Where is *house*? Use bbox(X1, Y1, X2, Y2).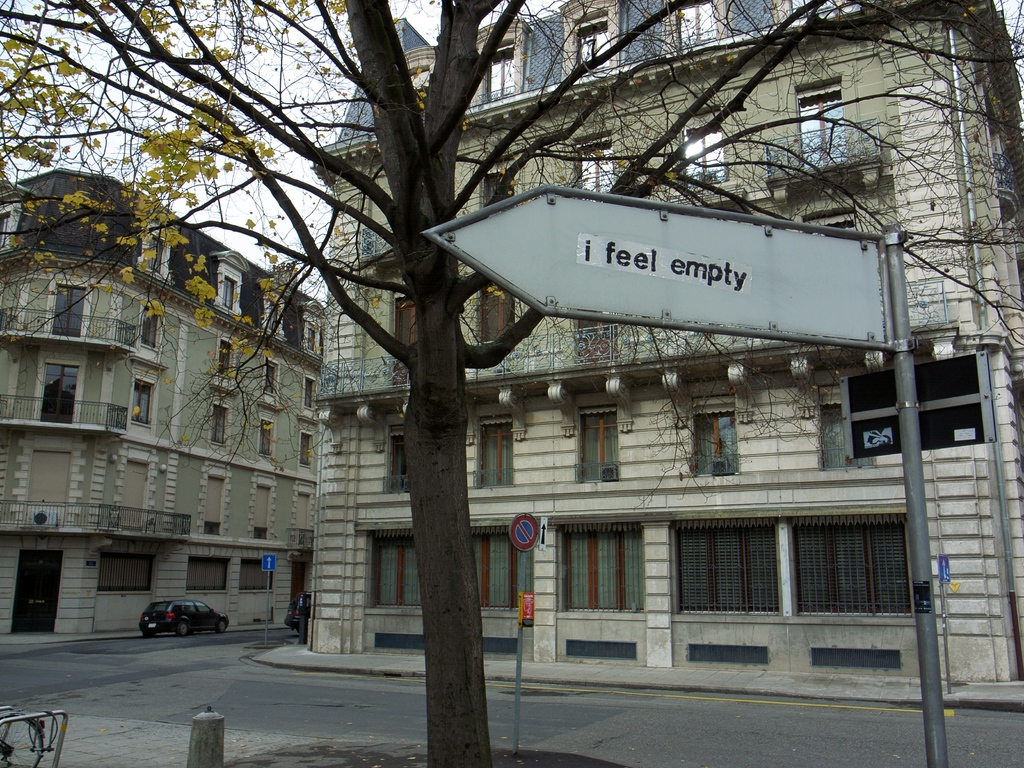
bbox(0, 170, 324, 642).
